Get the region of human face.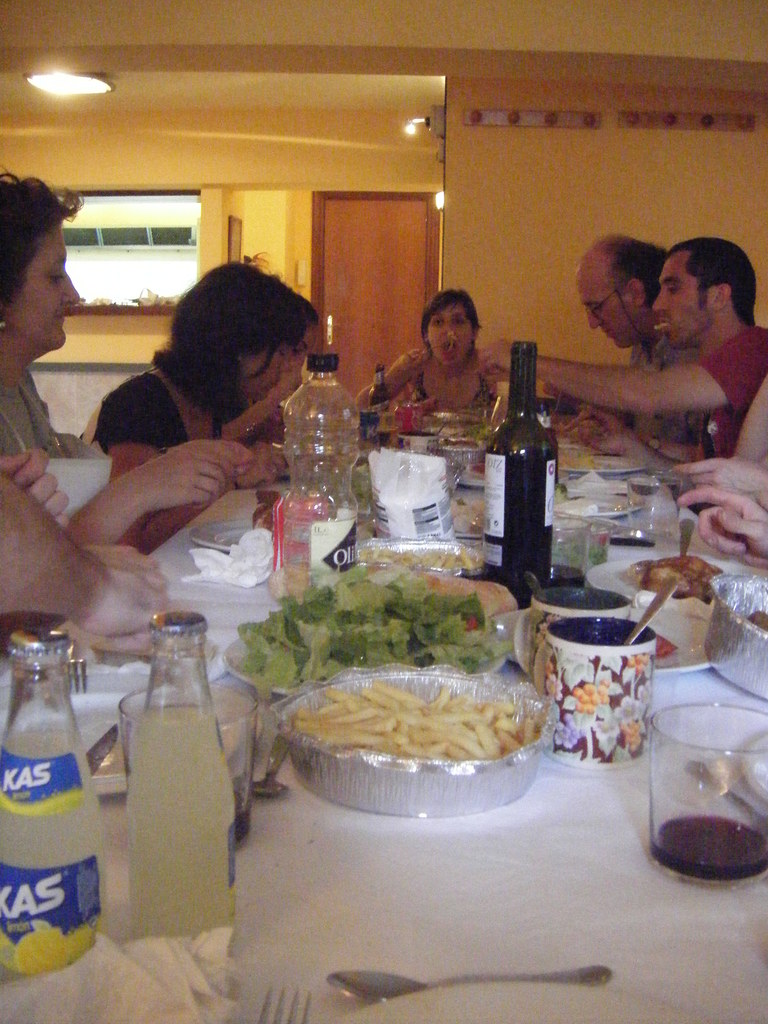
locate(640, 248, 712, 342).
